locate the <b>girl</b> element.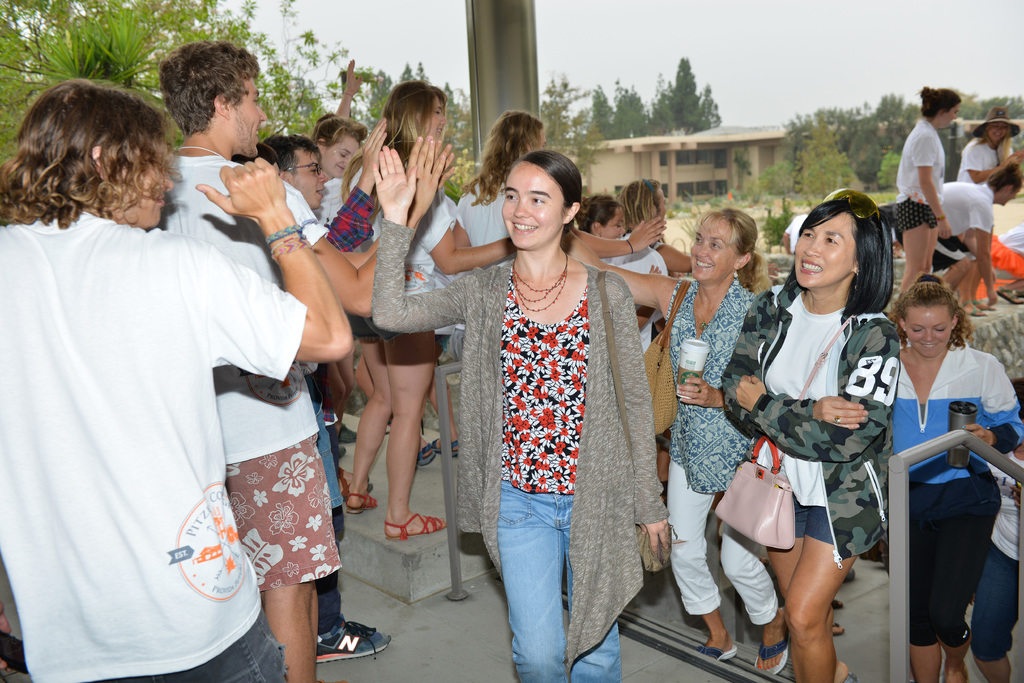
Element bbox: locate(960, 105, 1019, 181).
